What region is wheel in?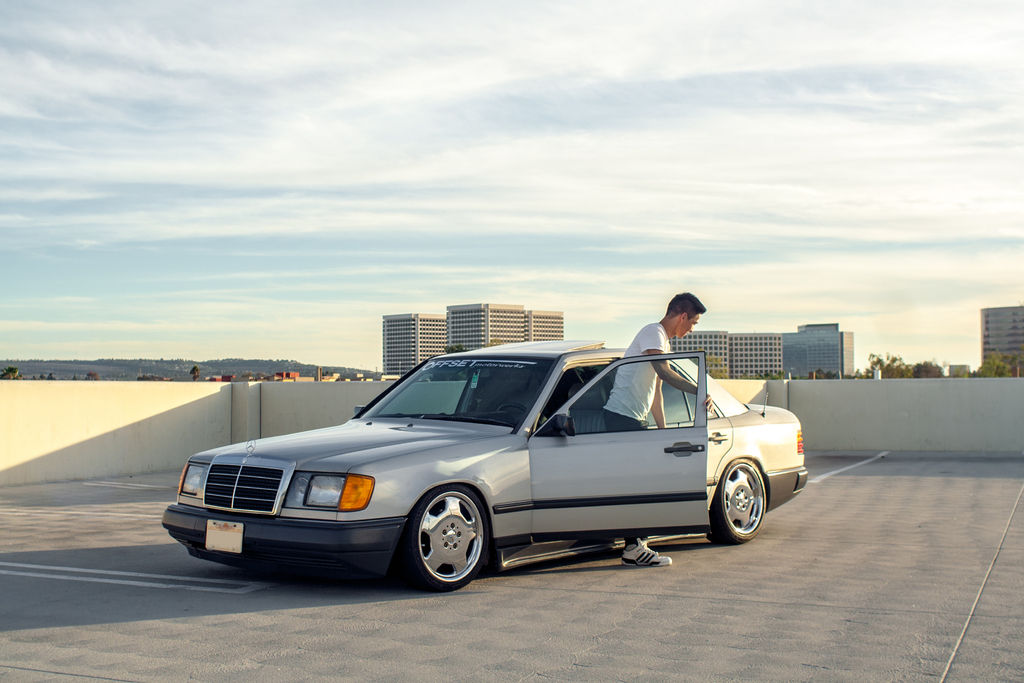
<region>707, 454, 770, 547</region>.
